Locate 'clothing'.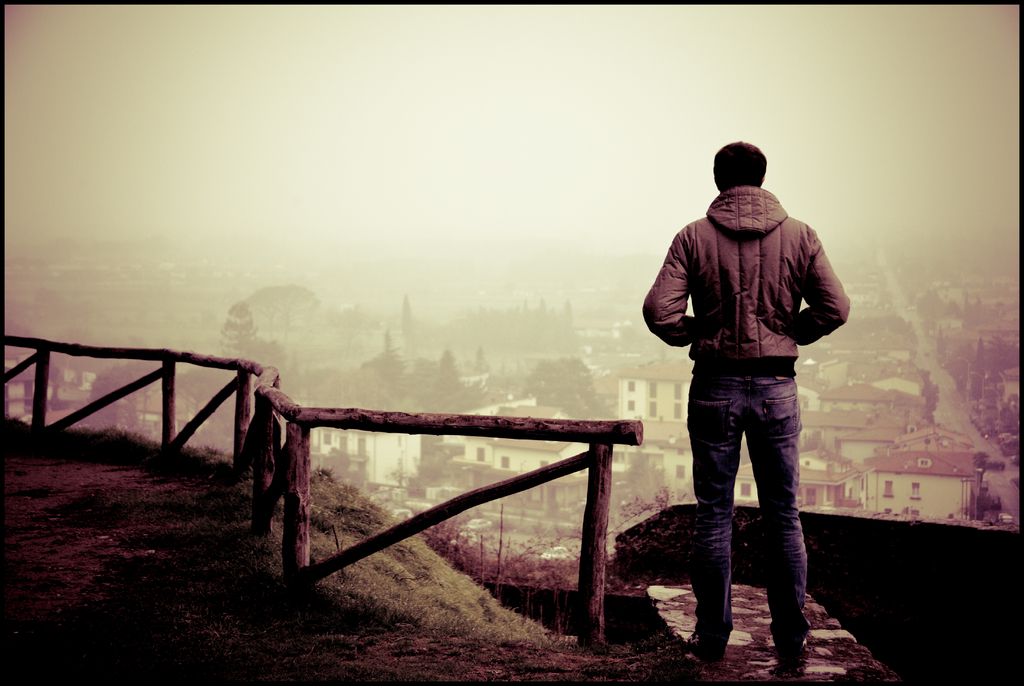
Bounding box: [left=644, top=134, right=850, bottom=589].
